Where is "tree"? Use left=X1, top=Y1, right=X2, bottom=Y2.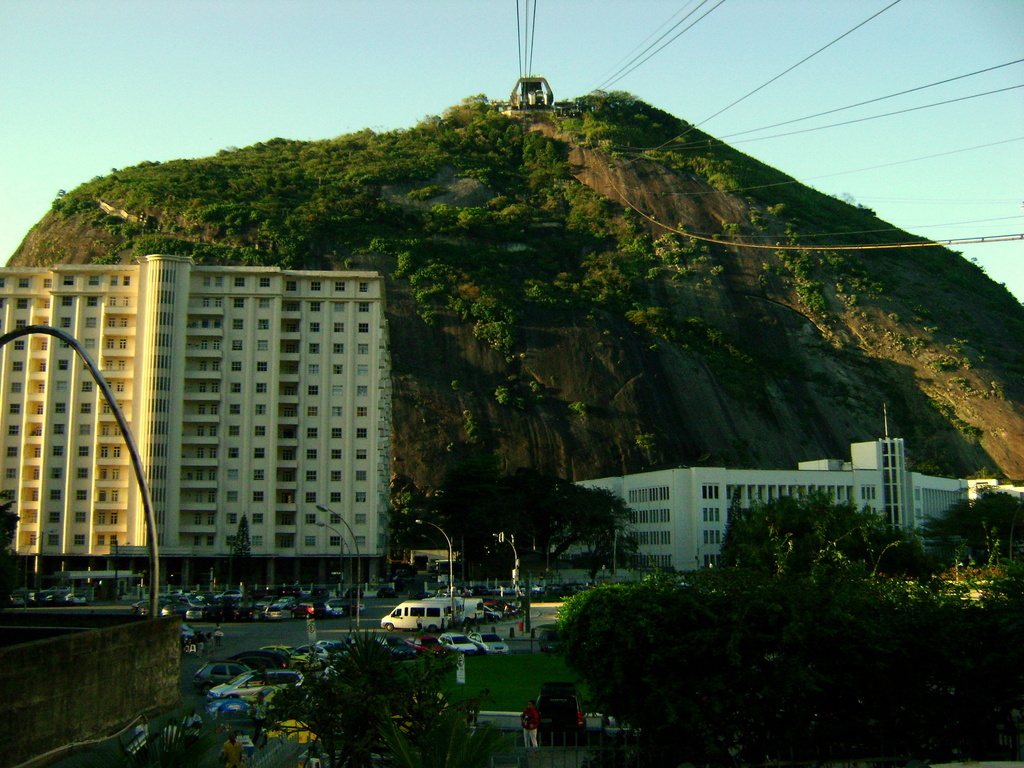
left=0, top=491, right=22, bottom=591.
